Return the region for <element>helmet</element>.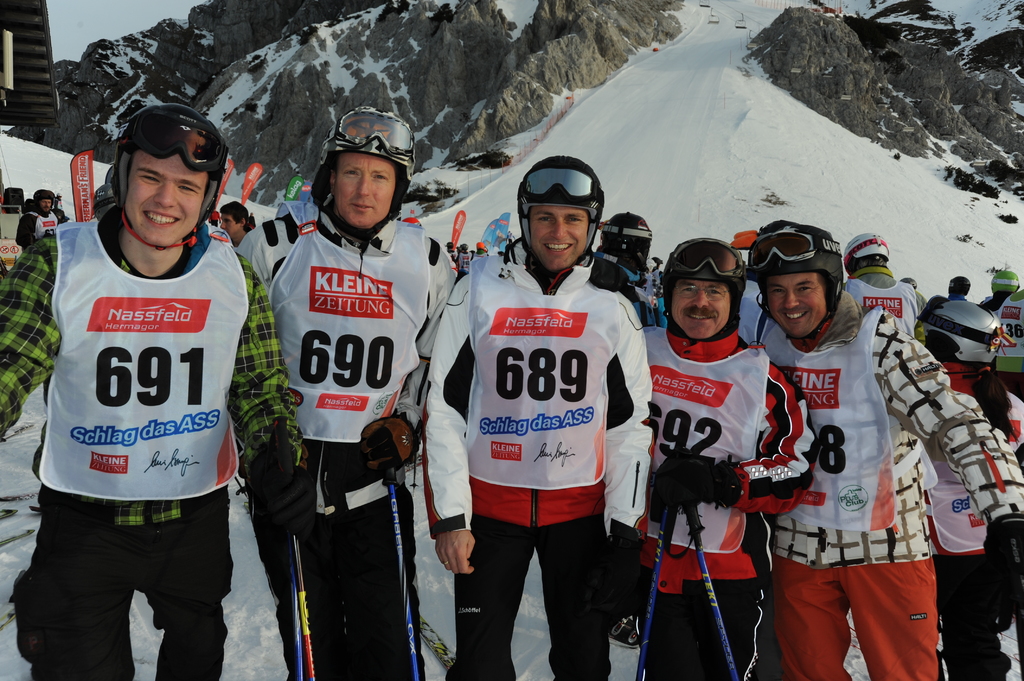
{"x1": 660, "y1": 236, "x2": 749, "y2": 344}.
